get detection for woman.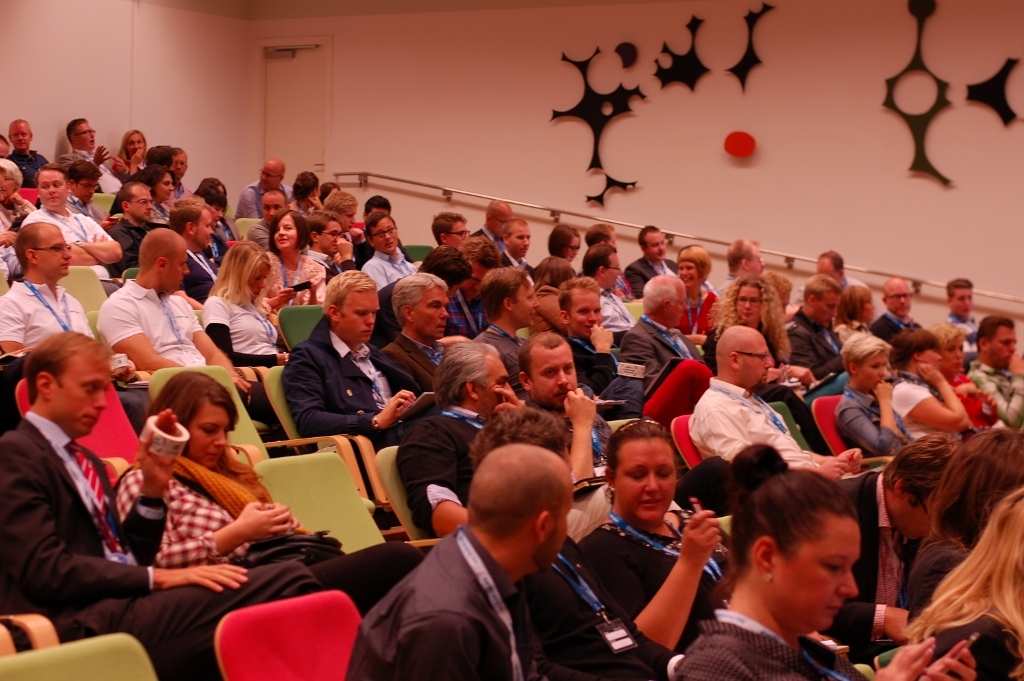
Detection: <bbox>840, 331, 916, 463</bbox>.
